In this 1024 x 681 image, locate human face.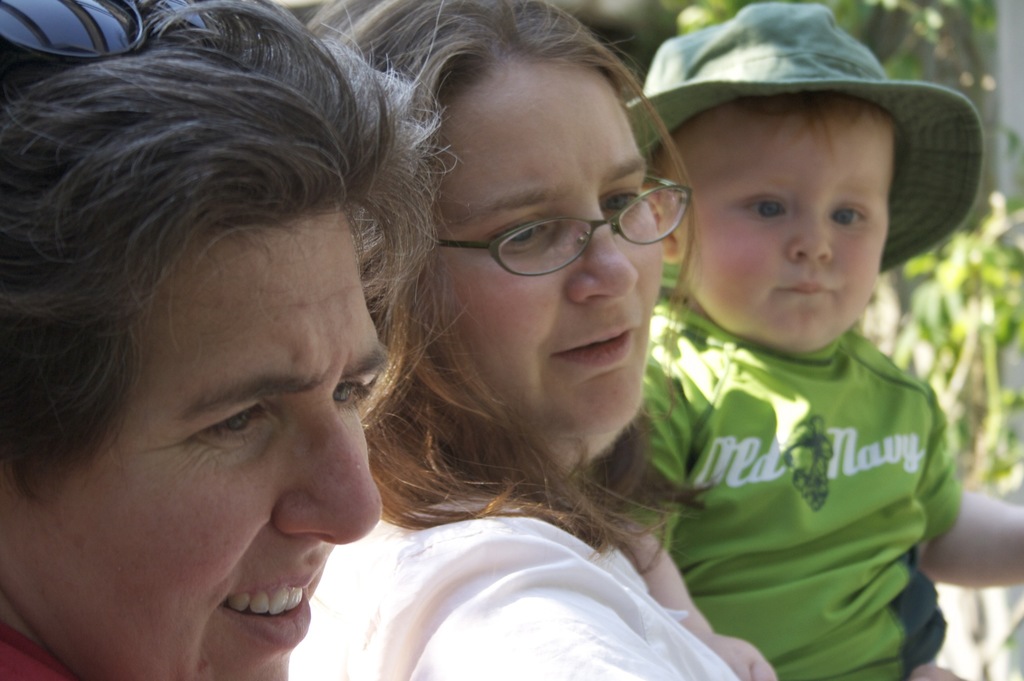
Bounding box: (426, 58, 666, 447).
